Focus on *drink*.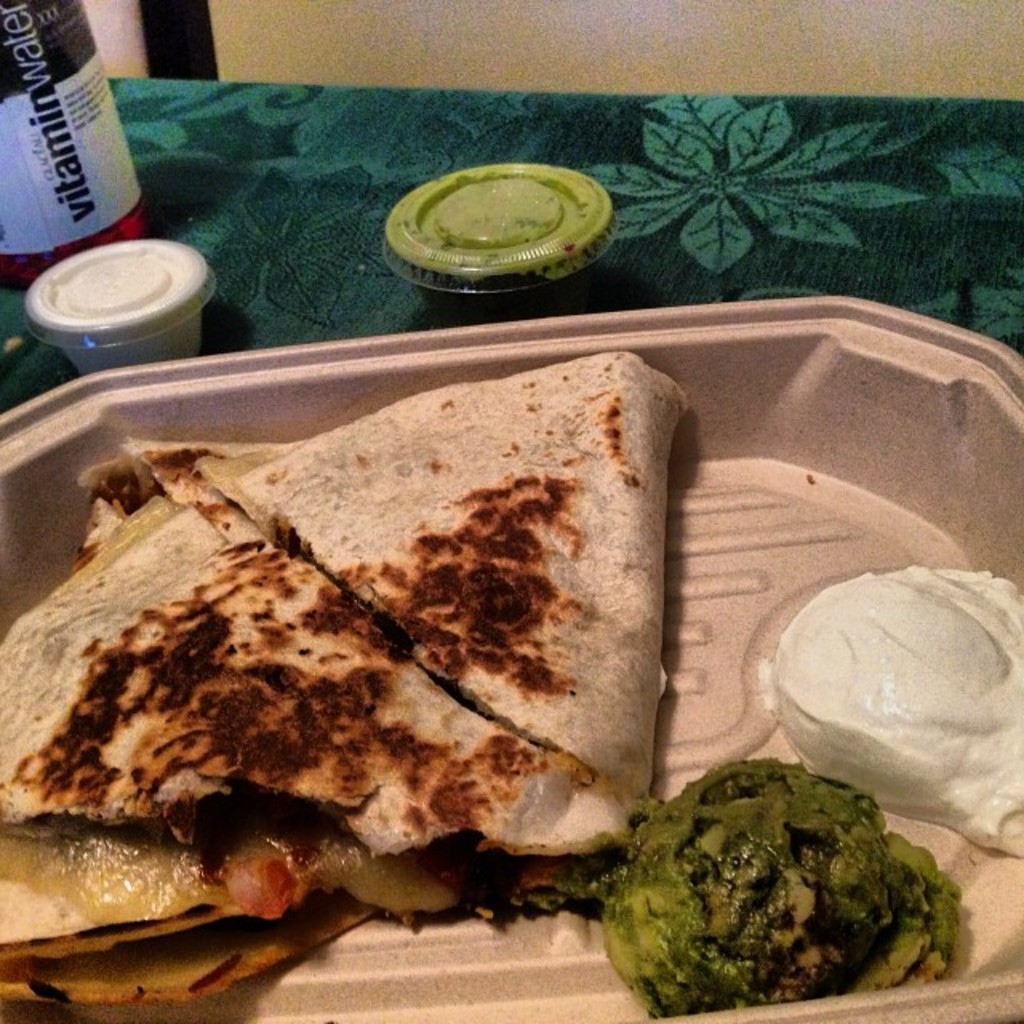
Focused at select_region(0, 0, 144, 283).
